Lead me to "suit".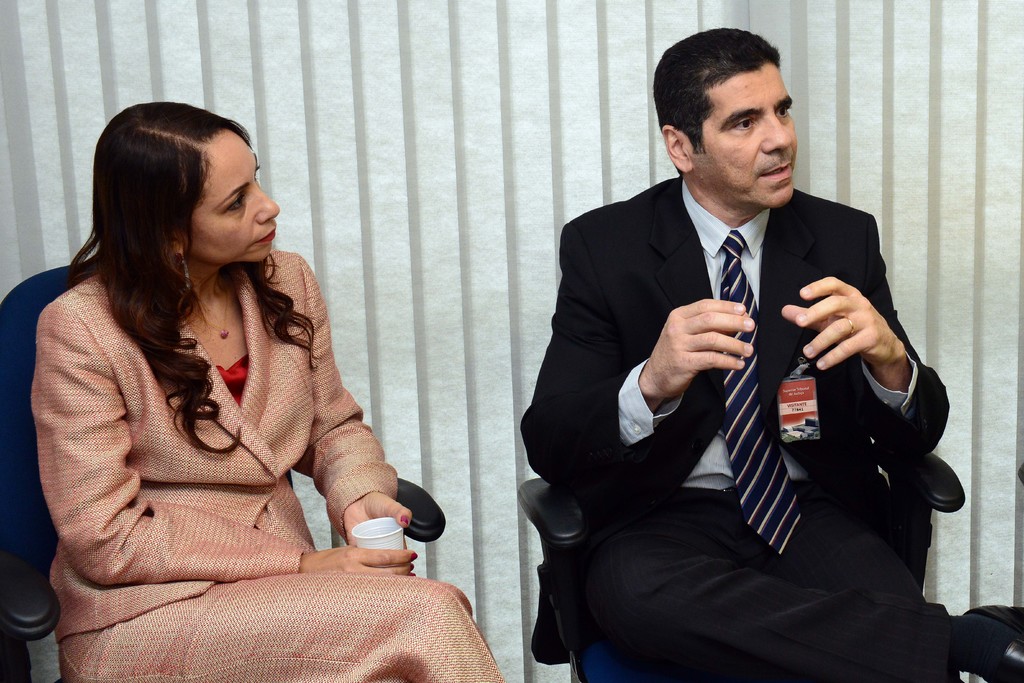
Lead to 26, 241, 509, 682.
